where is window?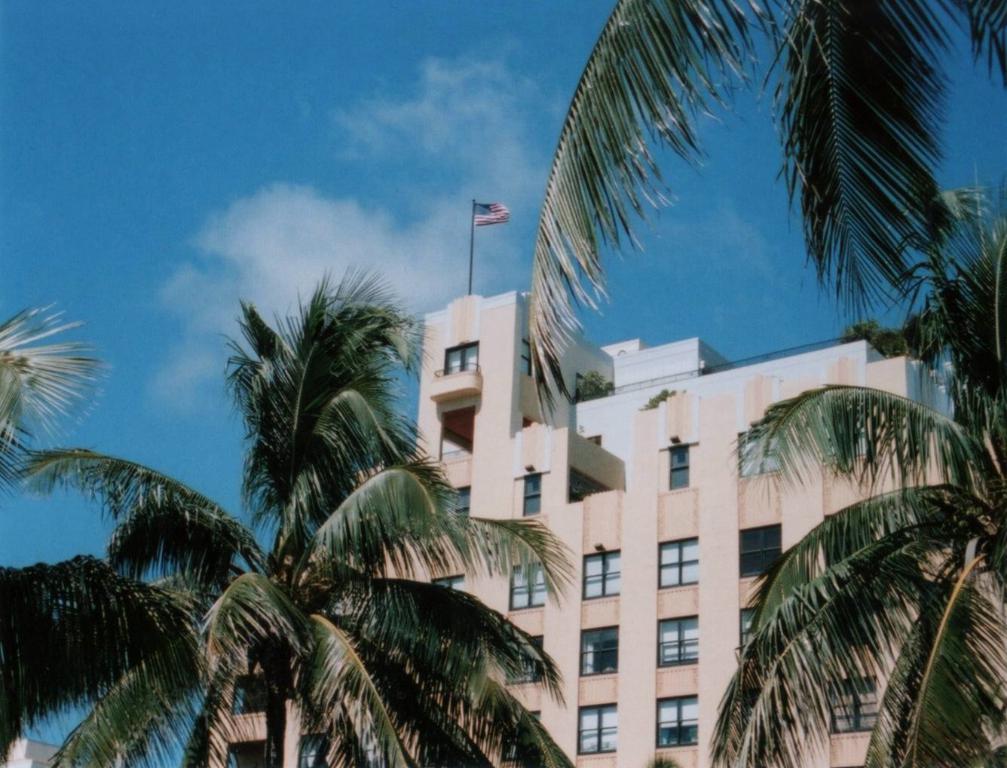
detection(738, 531, 784, 578).
